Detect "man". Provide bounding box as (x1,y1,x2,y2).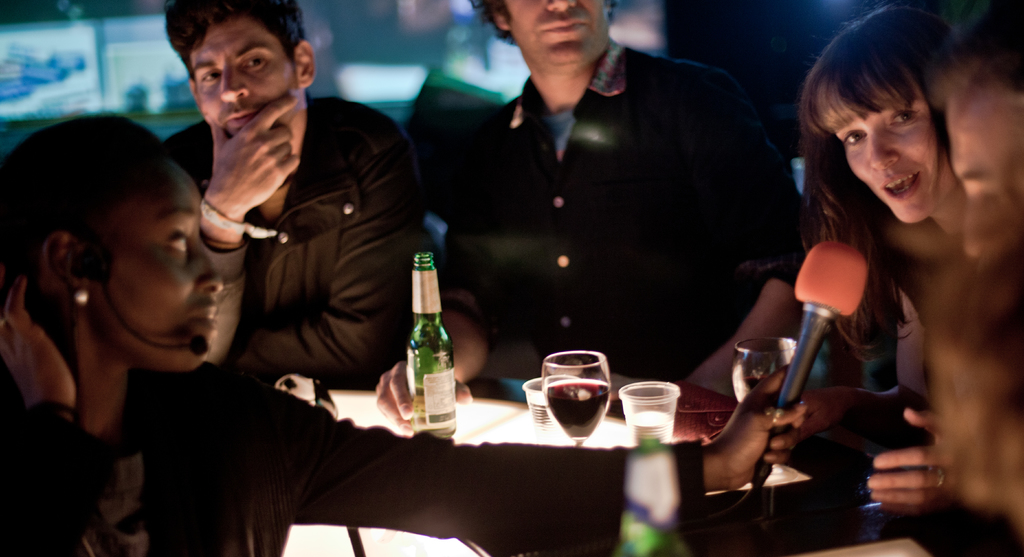
(879,0,1023,508).
